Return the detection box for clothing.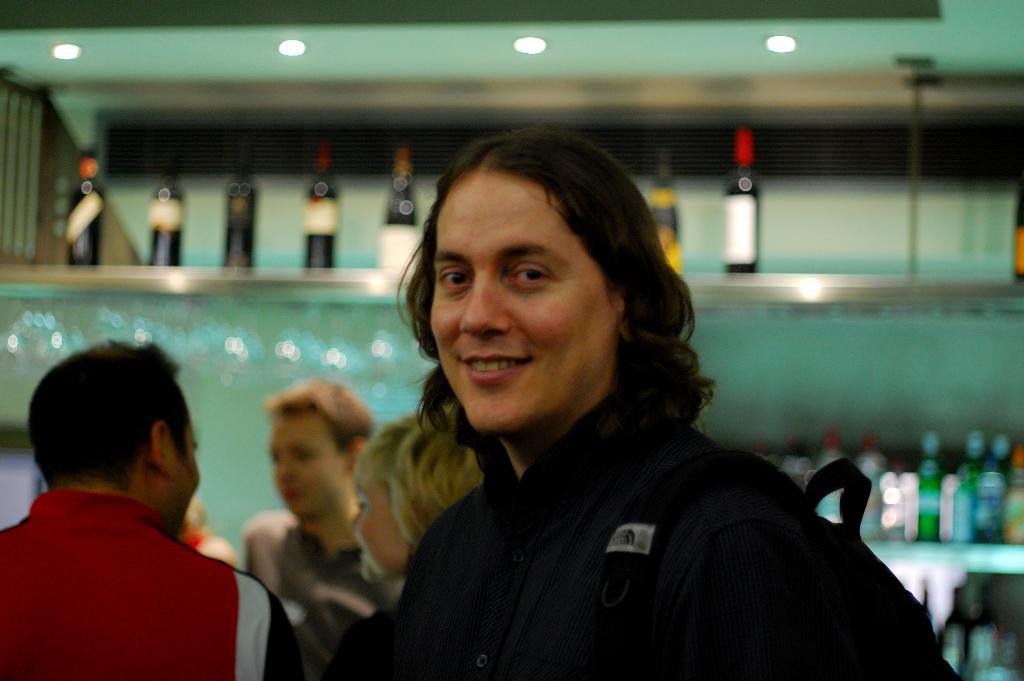
crop(270, 526, 384, 680).
